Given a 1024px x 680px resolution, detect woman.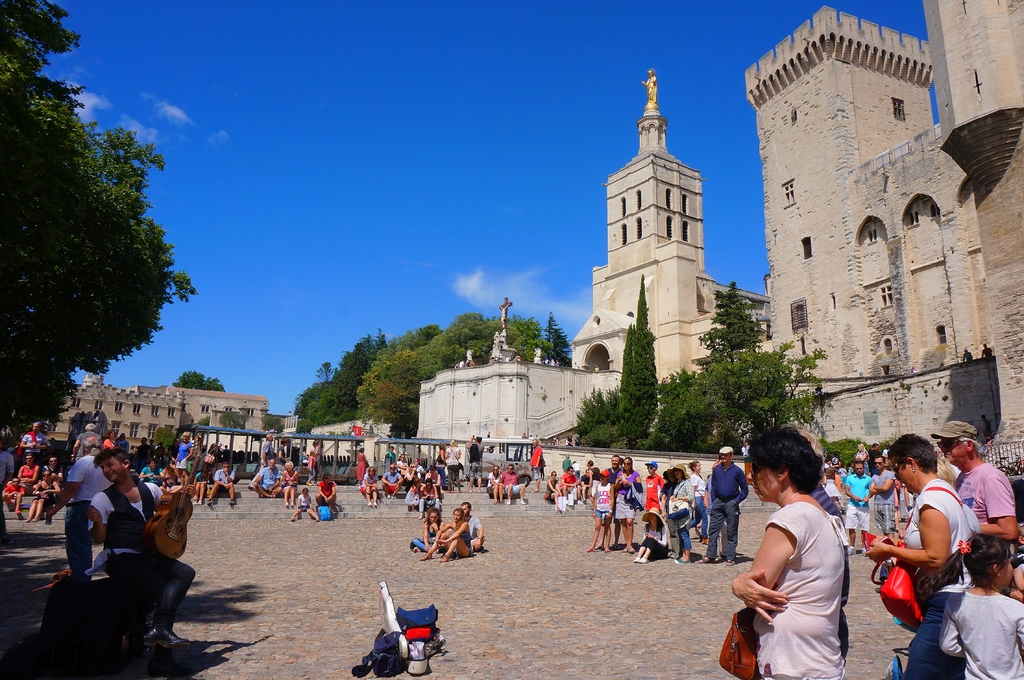
<region>409, 505, 450, 554</region>.
